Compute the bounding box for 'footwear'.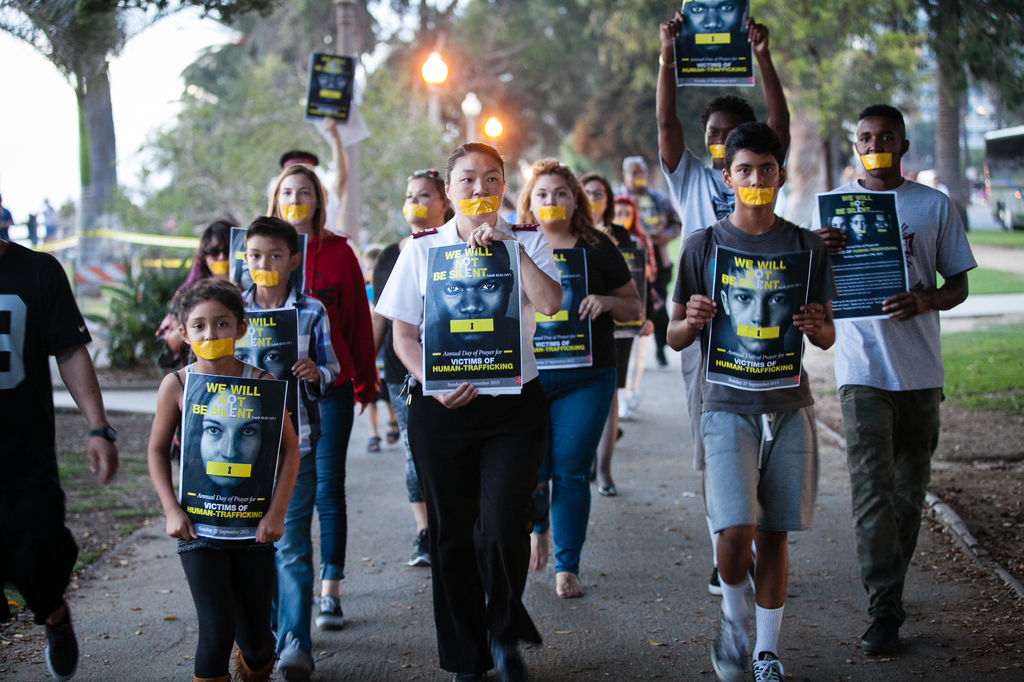
detection(531, 535, 554, 574).
